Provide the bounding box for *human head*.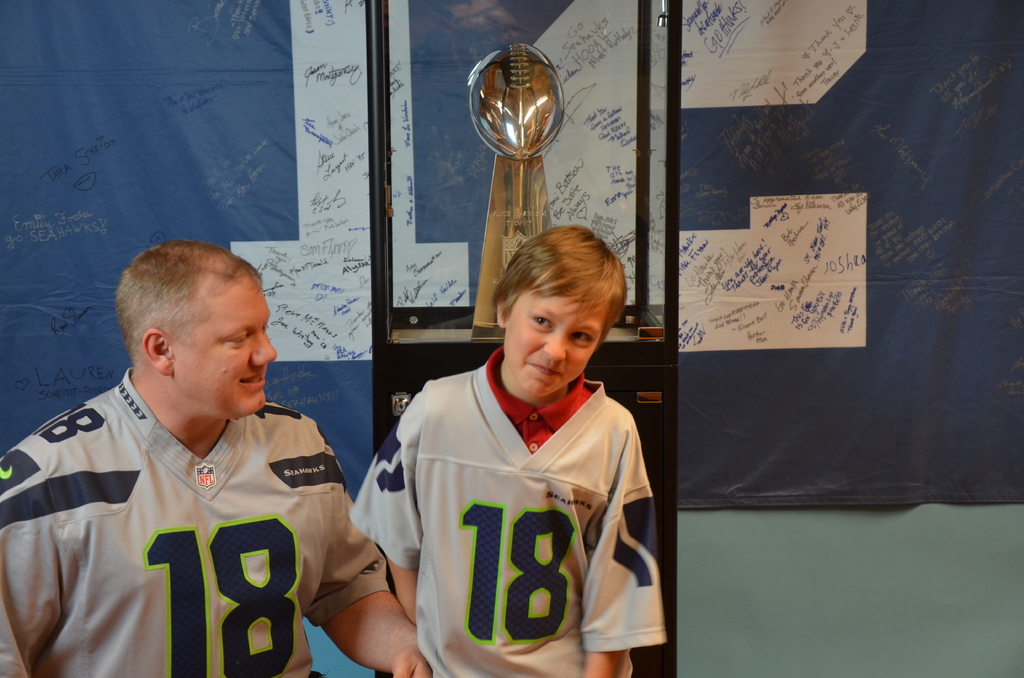
495/223/631/400.
